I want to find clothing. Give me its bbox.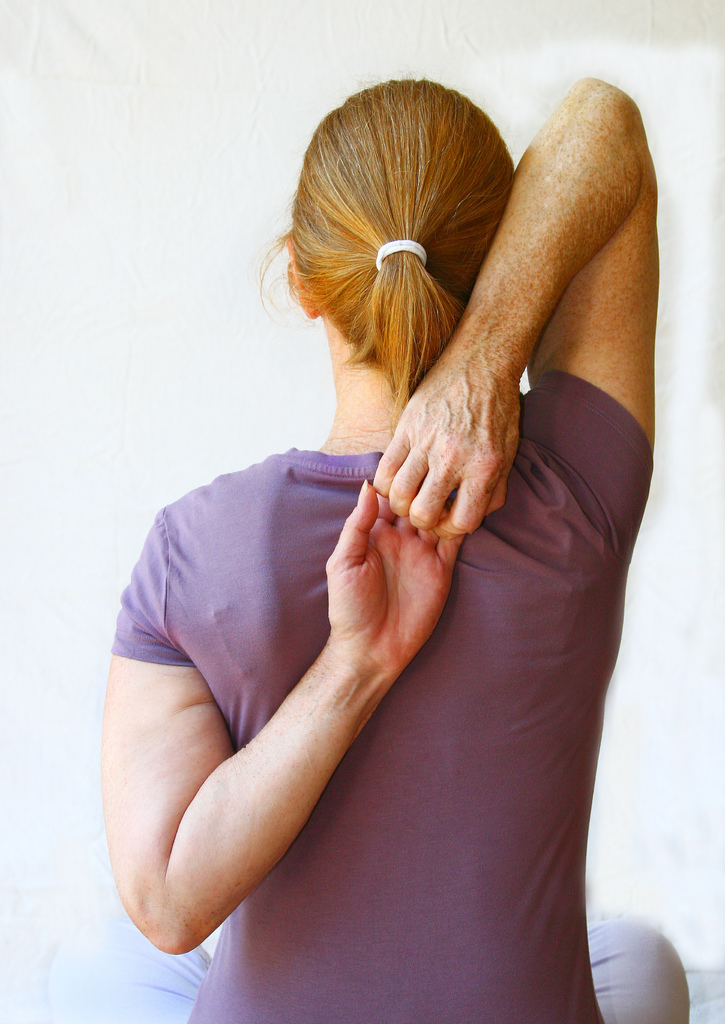
region(108, 360, 661, 1021).
